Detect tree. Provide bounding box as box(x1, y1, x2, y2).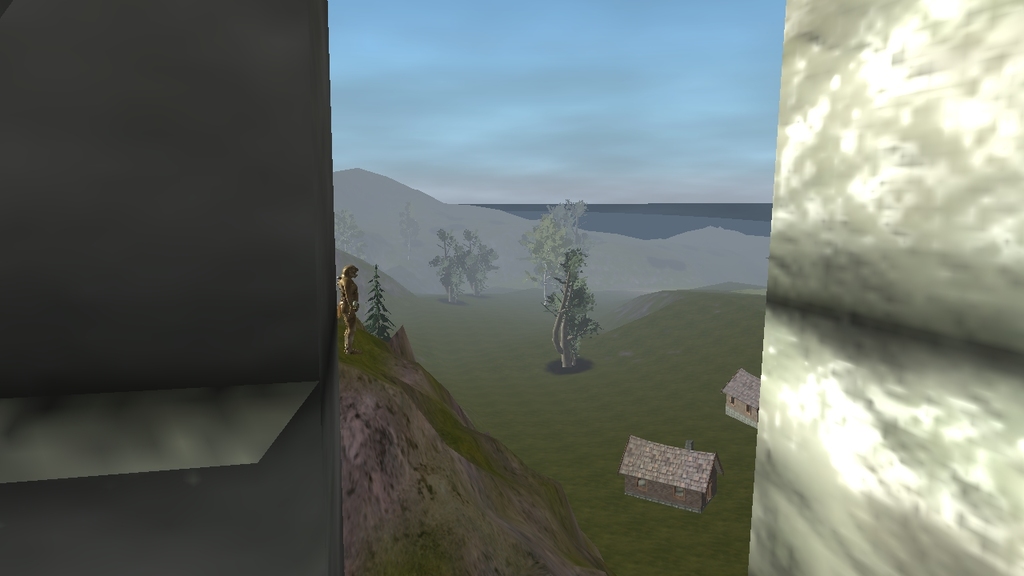
box(446, 224, 497, 303).
